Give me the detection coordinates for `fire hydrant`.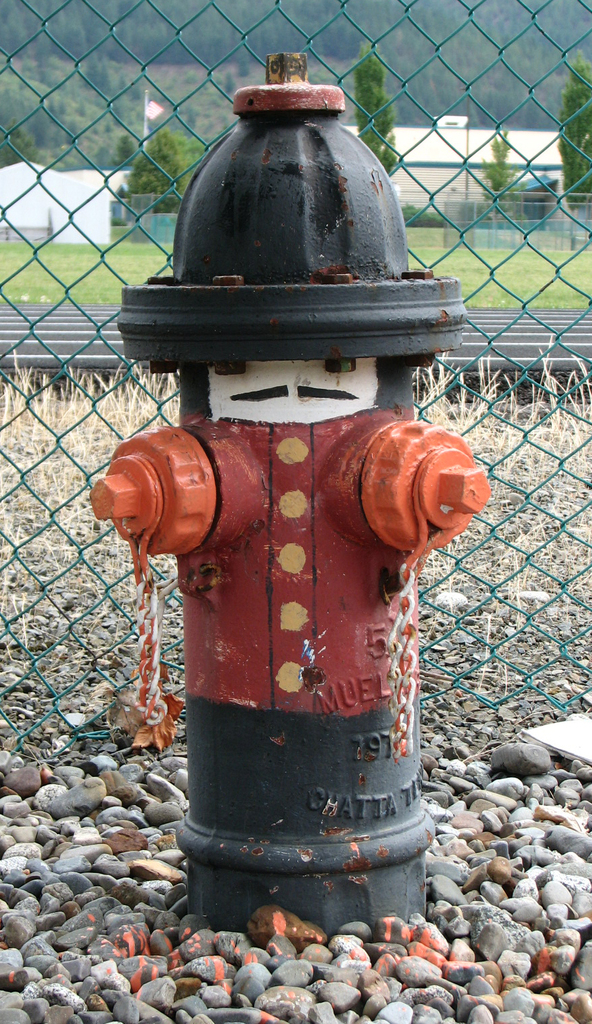
detection(89, 50, 489, 946).
